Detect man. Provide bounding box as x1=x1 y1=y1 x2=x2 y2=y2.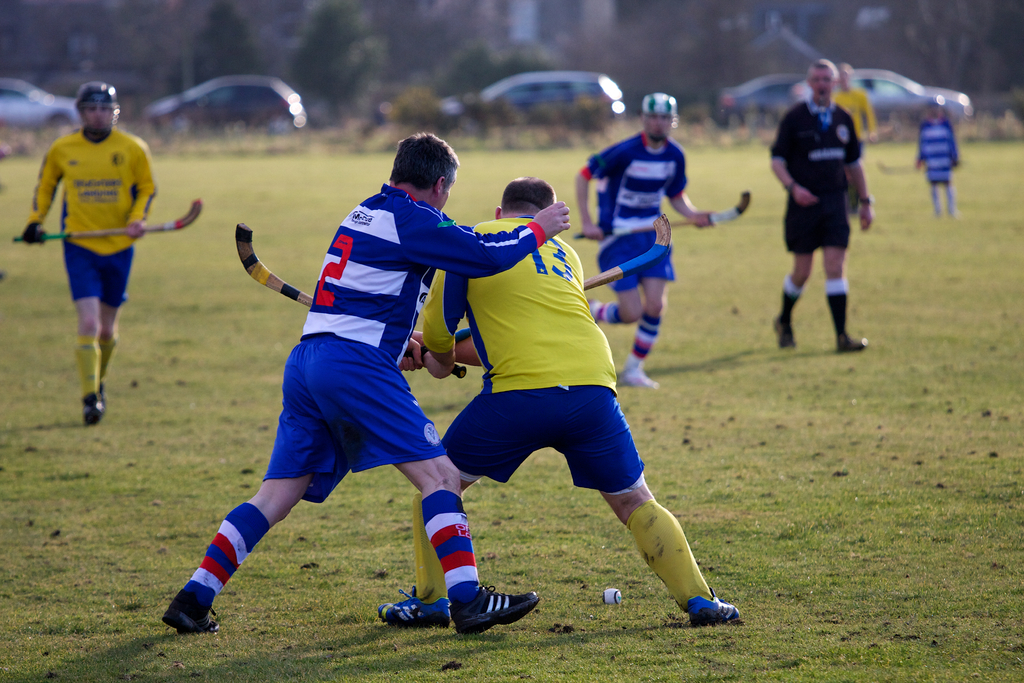
x1=24 y1=84 x2=154 y2=423.
